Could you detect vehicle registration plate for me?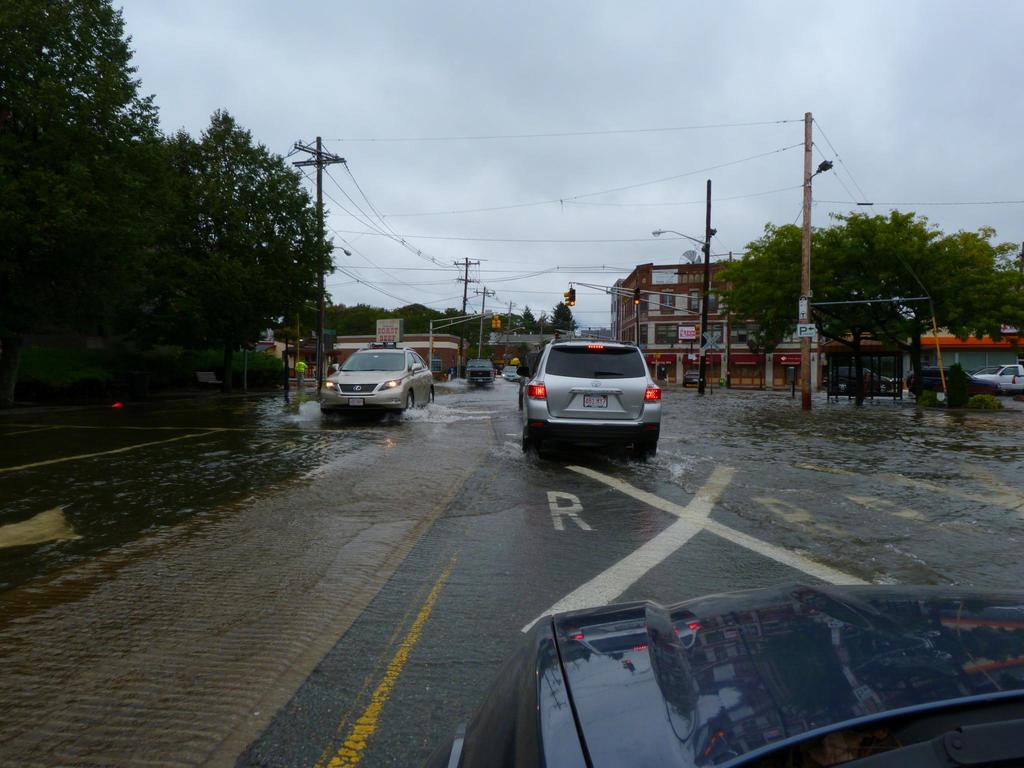
Detection result: pyautogui.locateOnScreen(584, 393, 609, 407).
